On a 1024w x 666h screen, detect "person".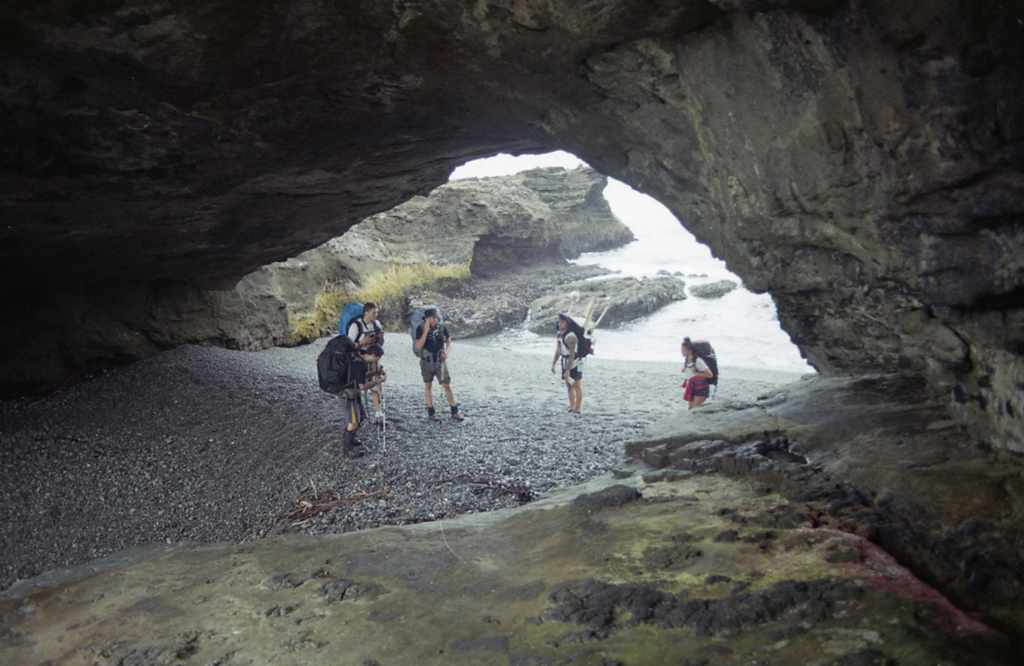
546/317/590/416.
